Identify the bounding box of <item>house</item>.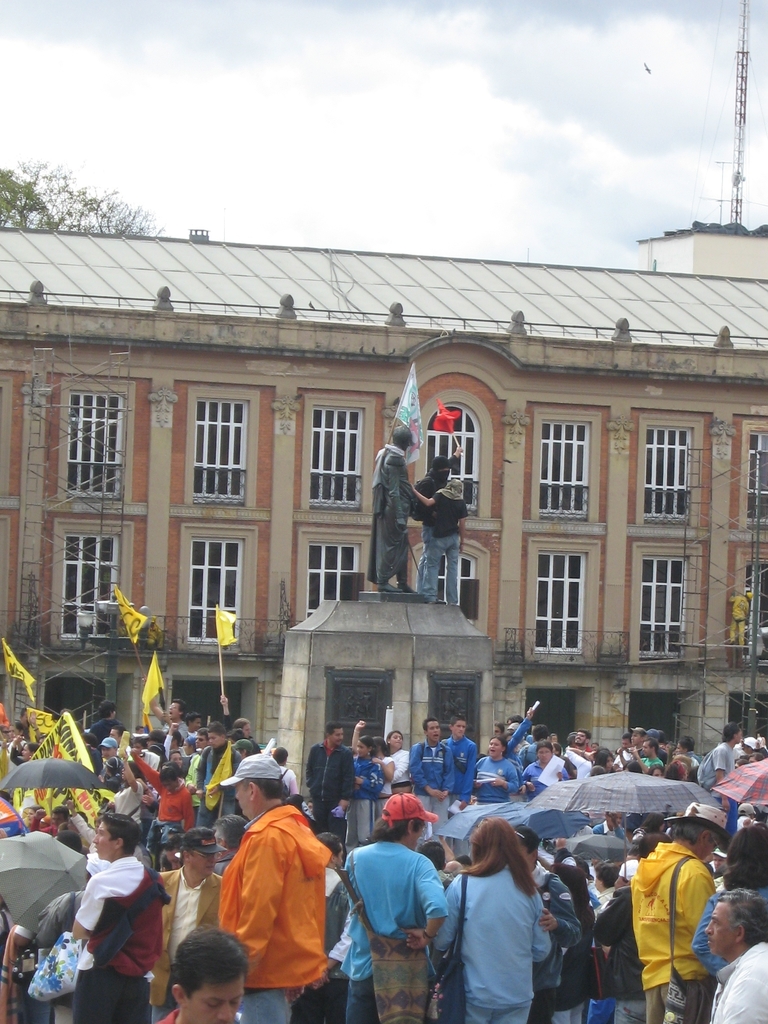
0:225:767:756.
